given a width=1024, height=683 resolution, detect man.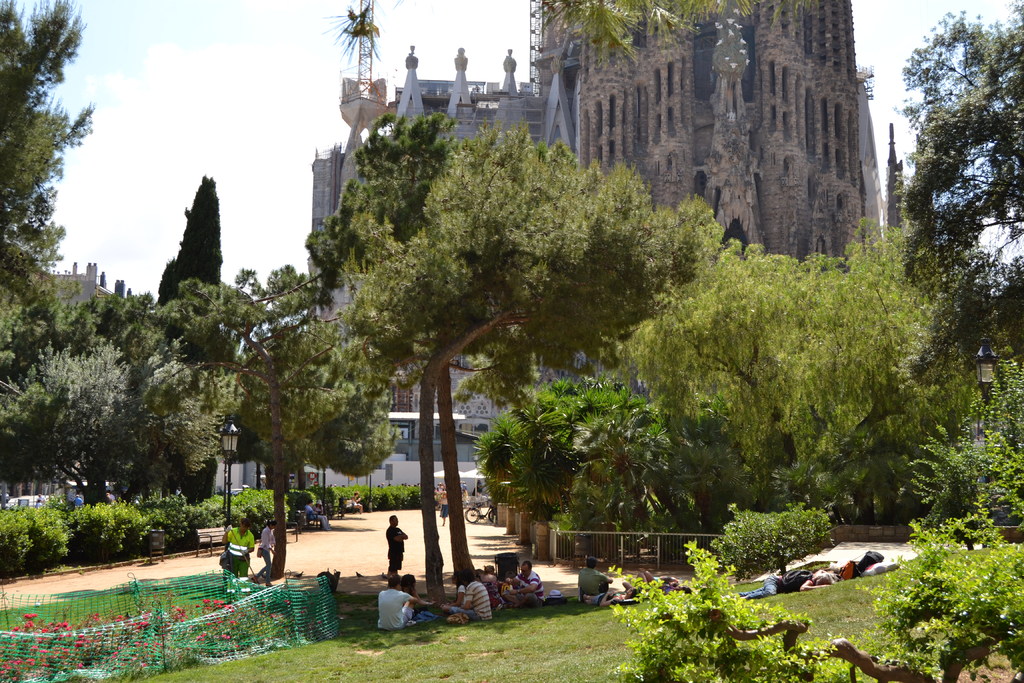
box=[477, 564, 509, 604].
